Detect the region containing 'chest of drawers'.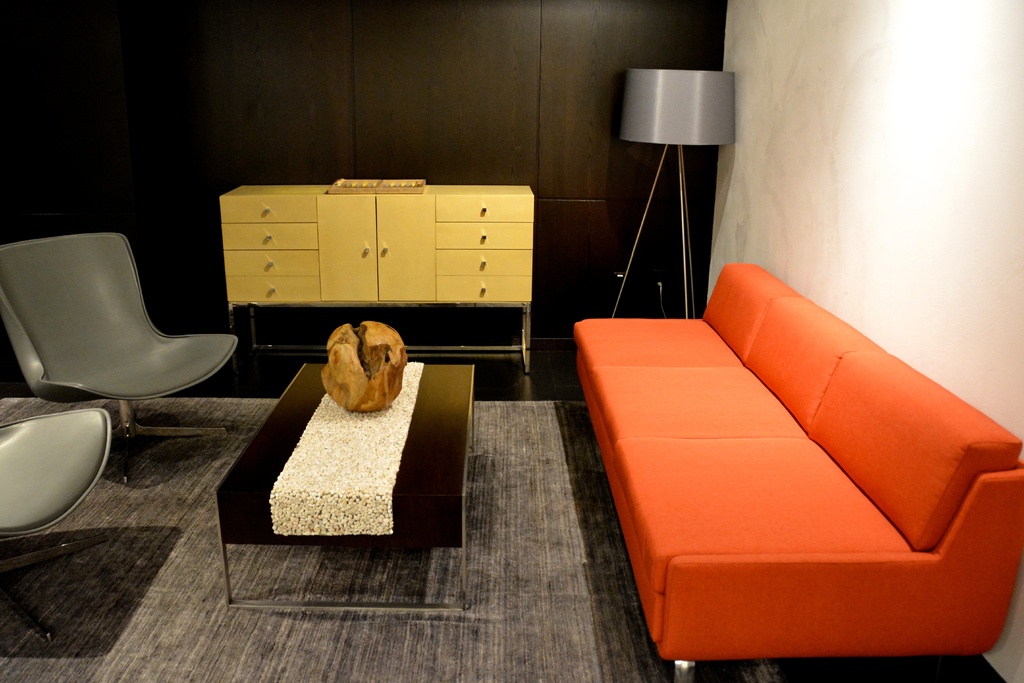
218/184/533/365.
